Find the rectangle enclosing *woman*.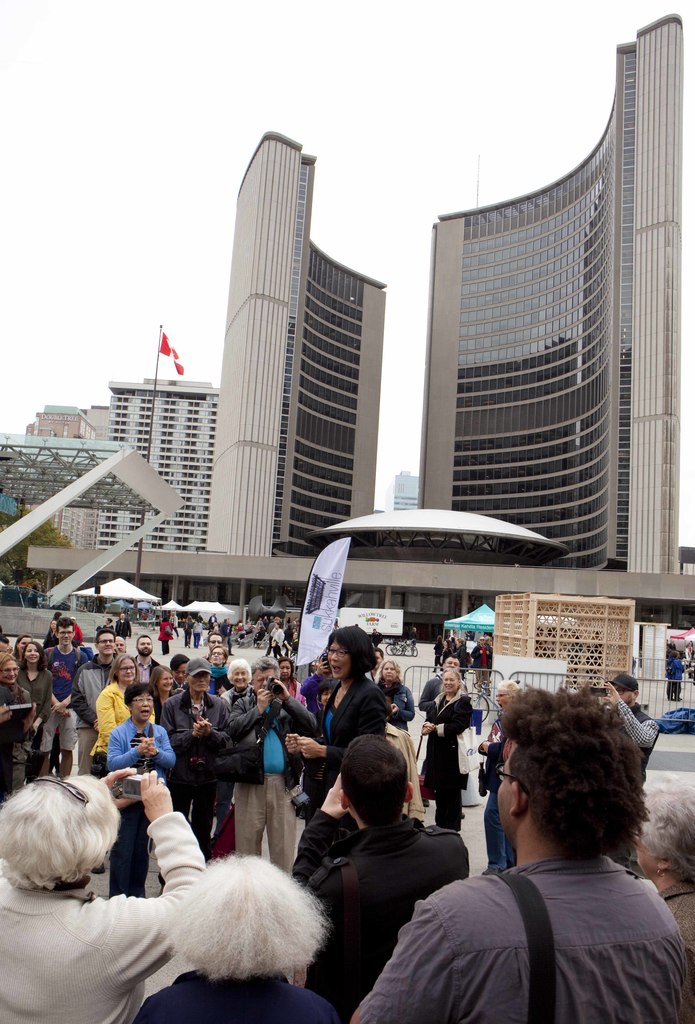
BBox(667, 650, 678, 701).
